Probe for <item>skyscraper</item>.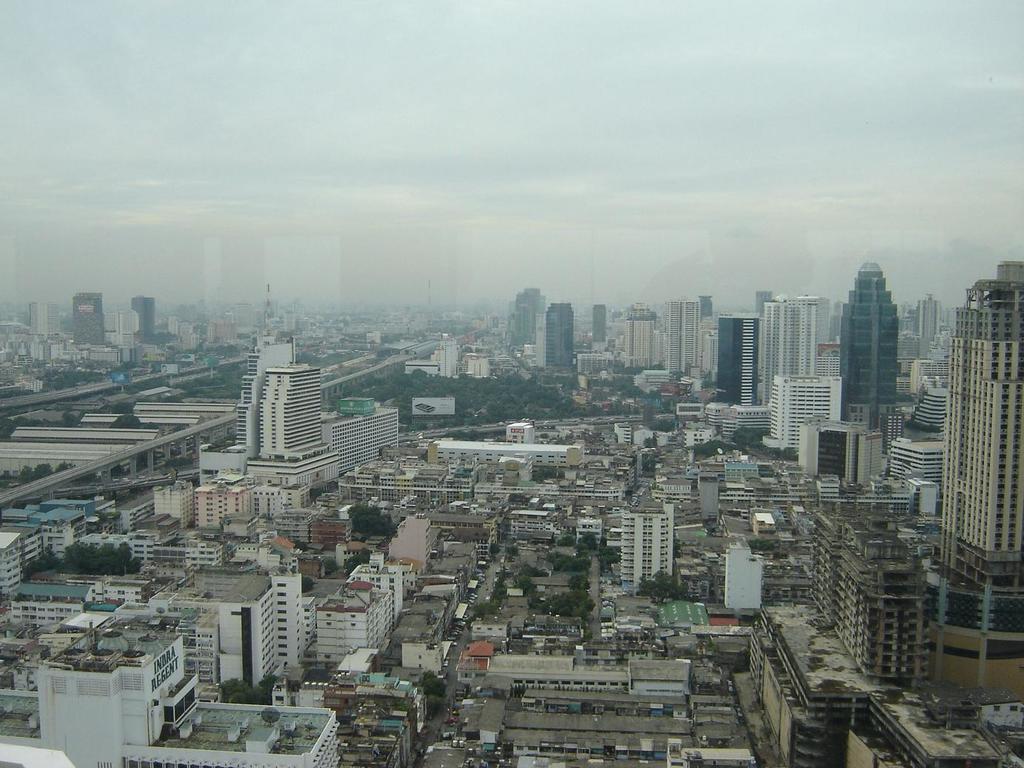
Probe result: bbox=(232, 348, 298, 450).
